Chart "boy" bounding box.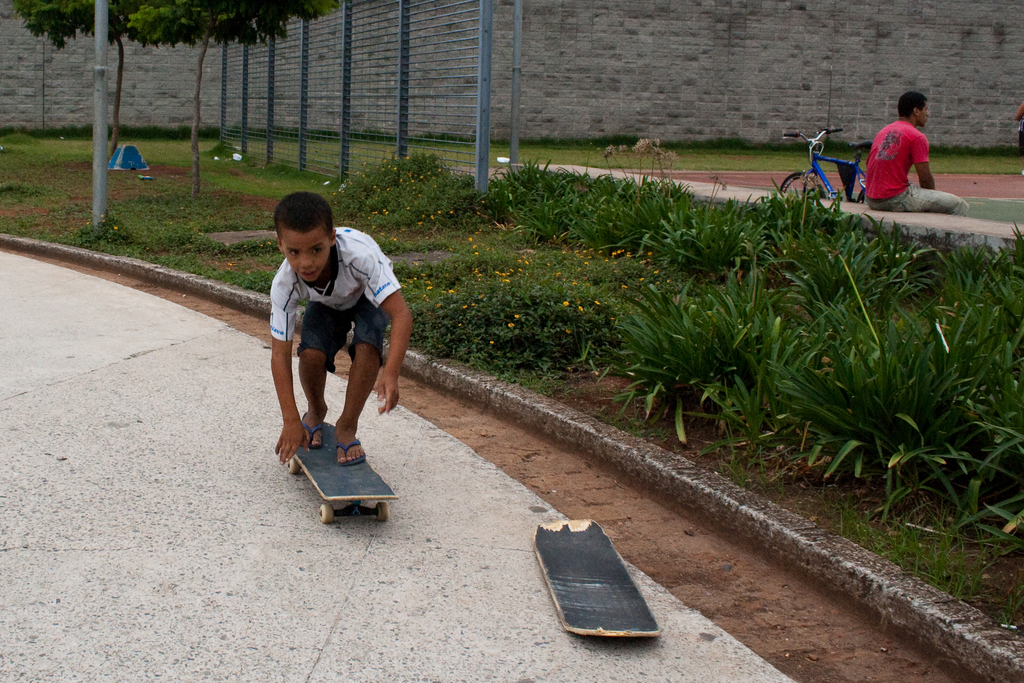
Charted: box=[268, 191, 412, 470].
